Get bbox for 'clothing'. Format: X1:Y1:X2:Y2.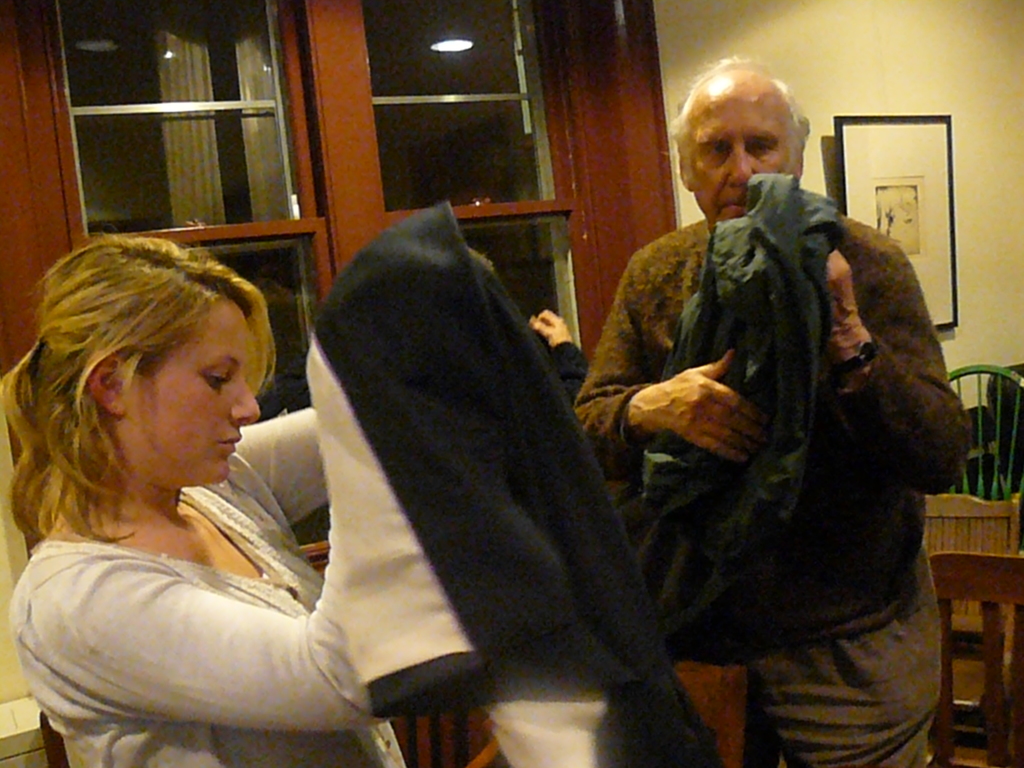
565:208:969:767.
